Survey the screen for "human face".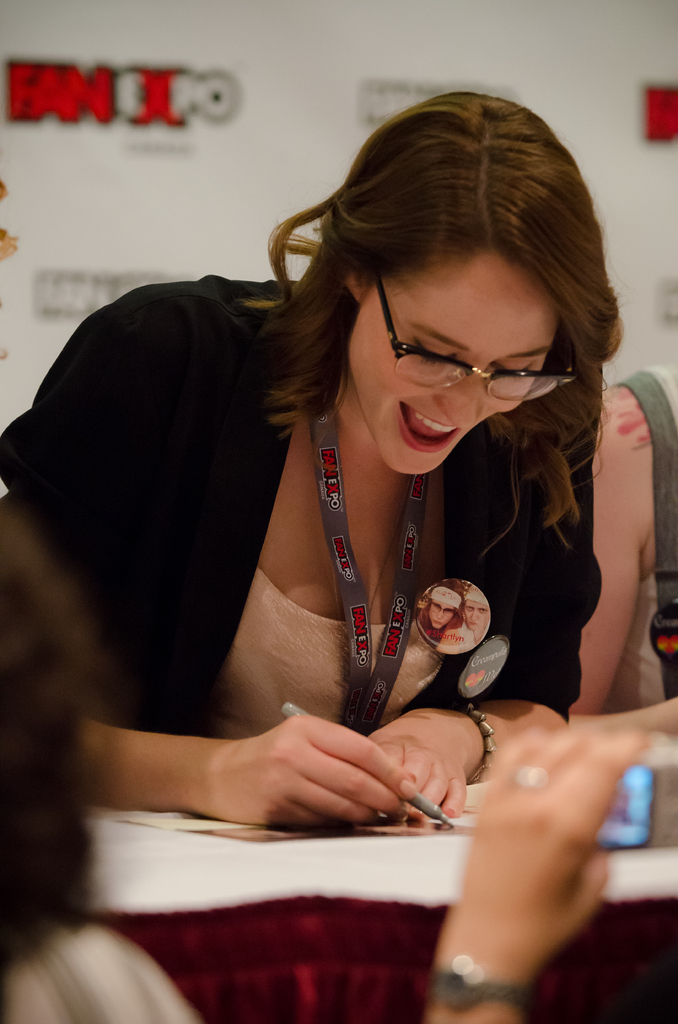
Survey found: left=469, top=602, right=487, bottom=623.
